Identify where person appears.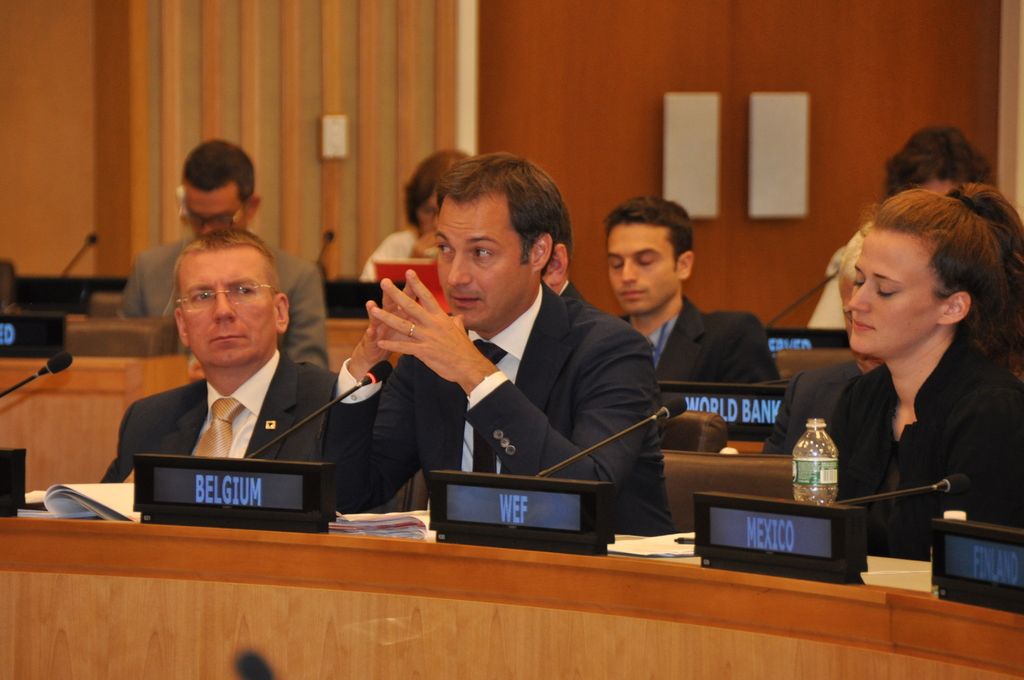
Appears at 118,138,334,371.
